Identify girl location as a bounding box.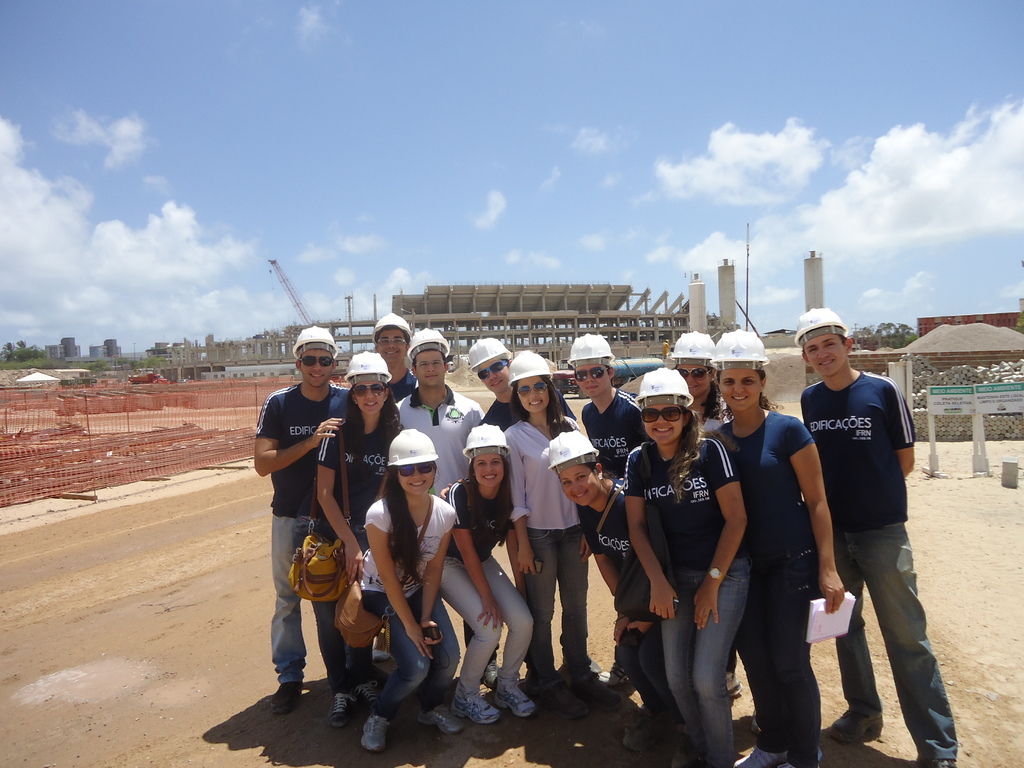
bbox=(315, 352, 399, 724).
